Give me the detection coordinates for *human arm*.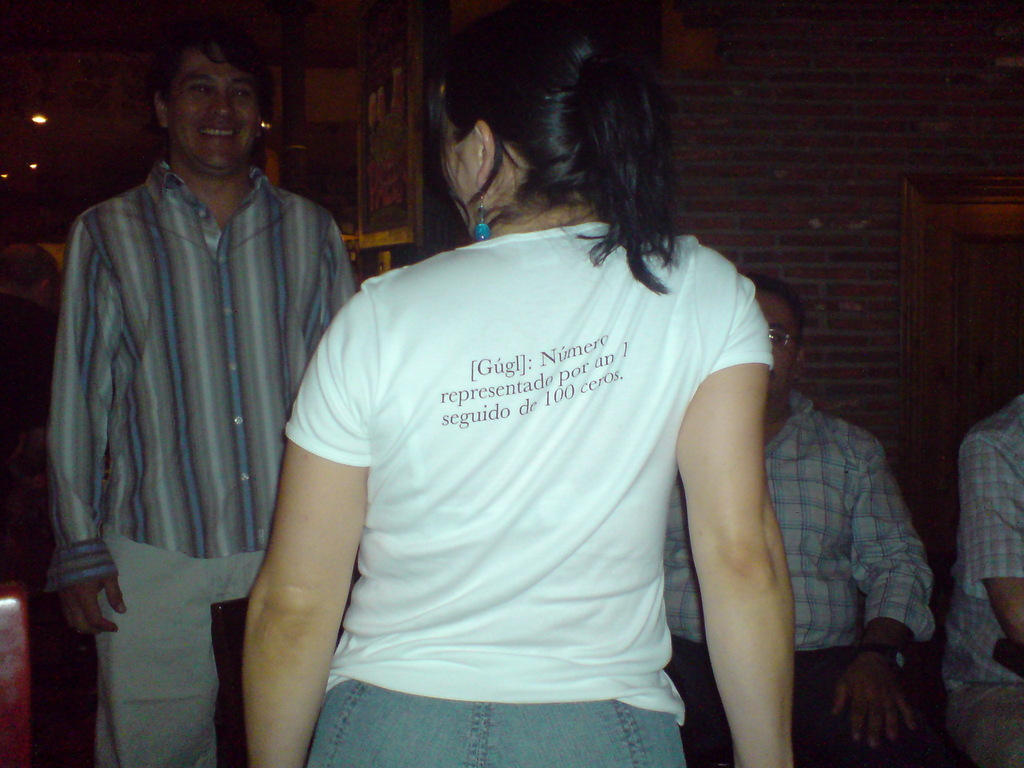
box=[239, 281, 369, 767].
